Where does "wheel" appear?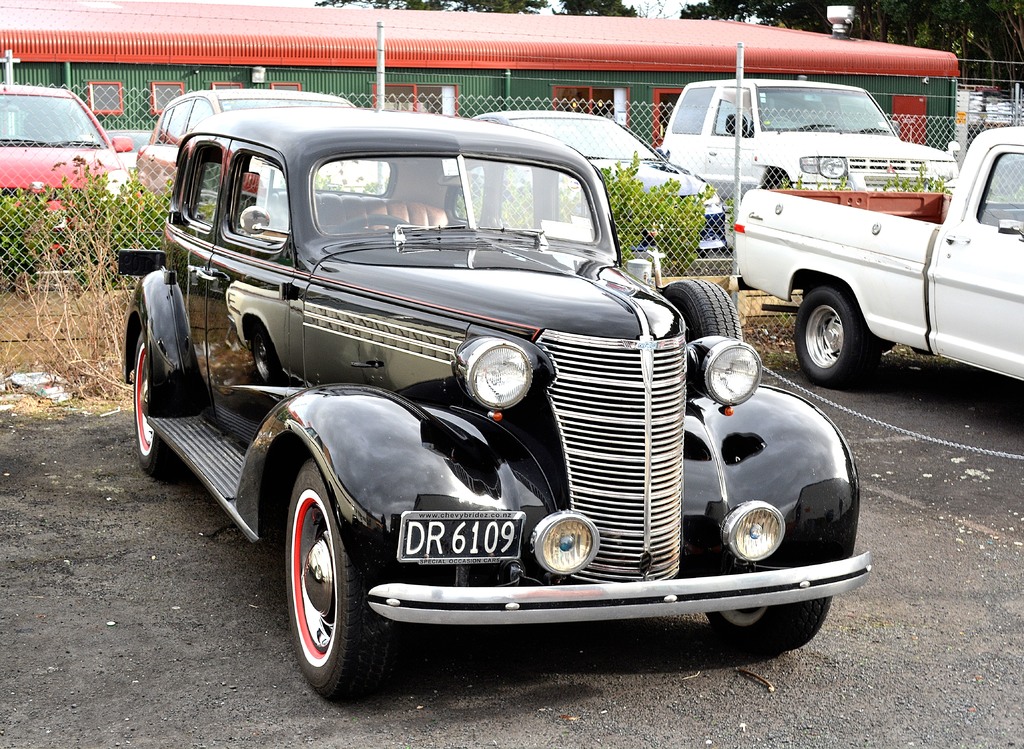
Appears at {"left": 276, "top": 456, "right": 414, "bottom": 707}.
